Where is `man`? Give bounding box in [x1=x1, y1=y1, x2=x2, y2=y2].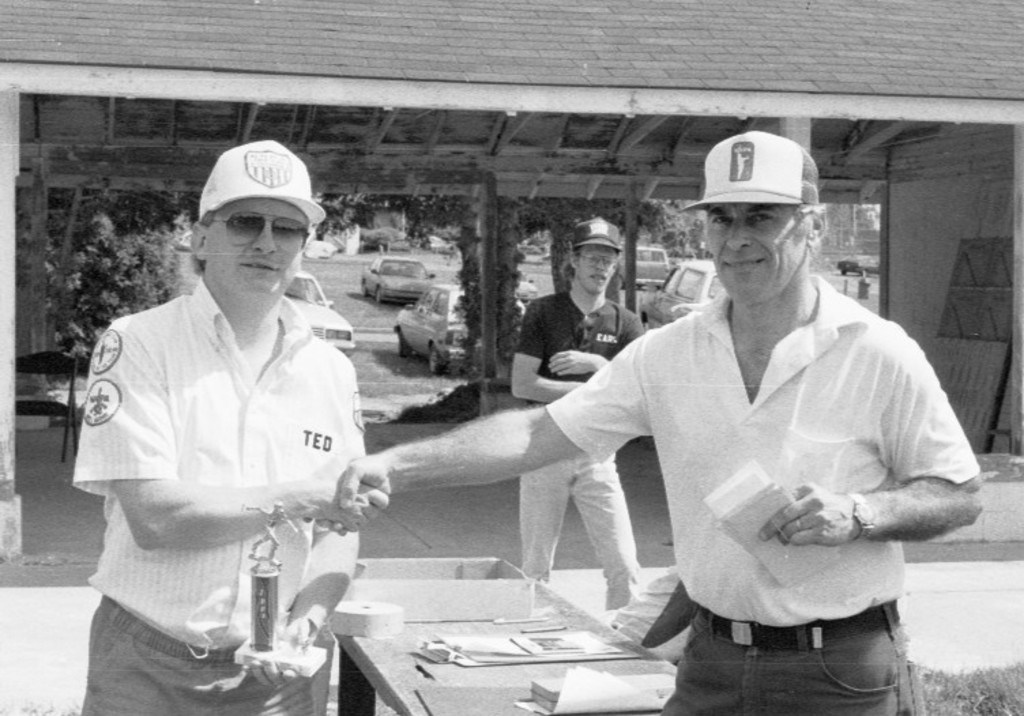
[x1=69, y1=140, x2=359, y2=715].
